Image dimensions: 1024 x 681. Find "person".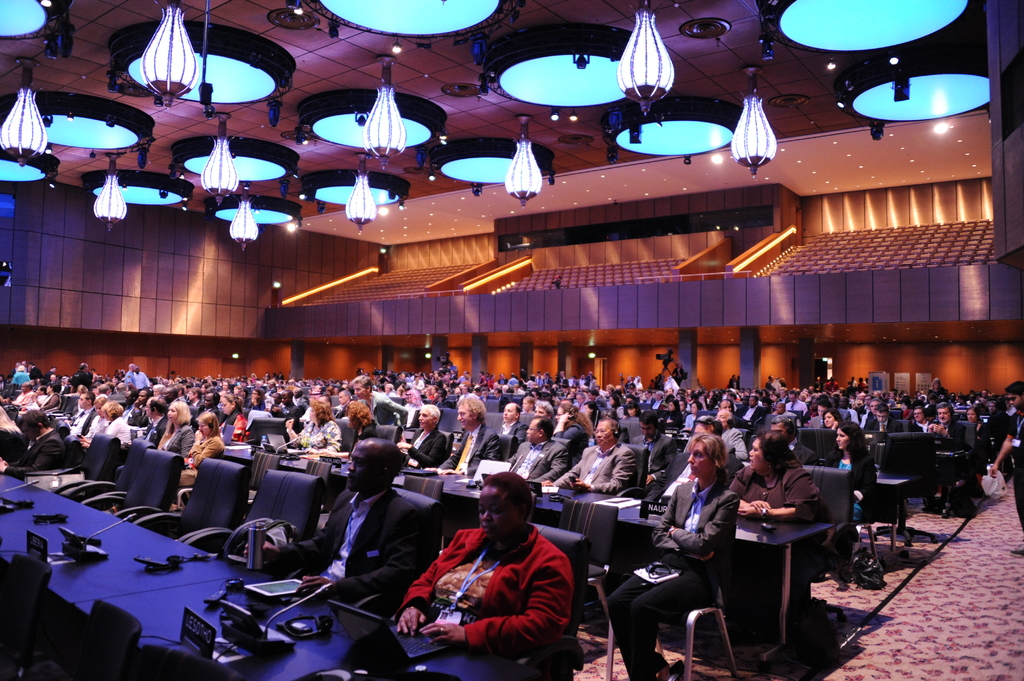
<region>777, 390, 788, 403</region>.
